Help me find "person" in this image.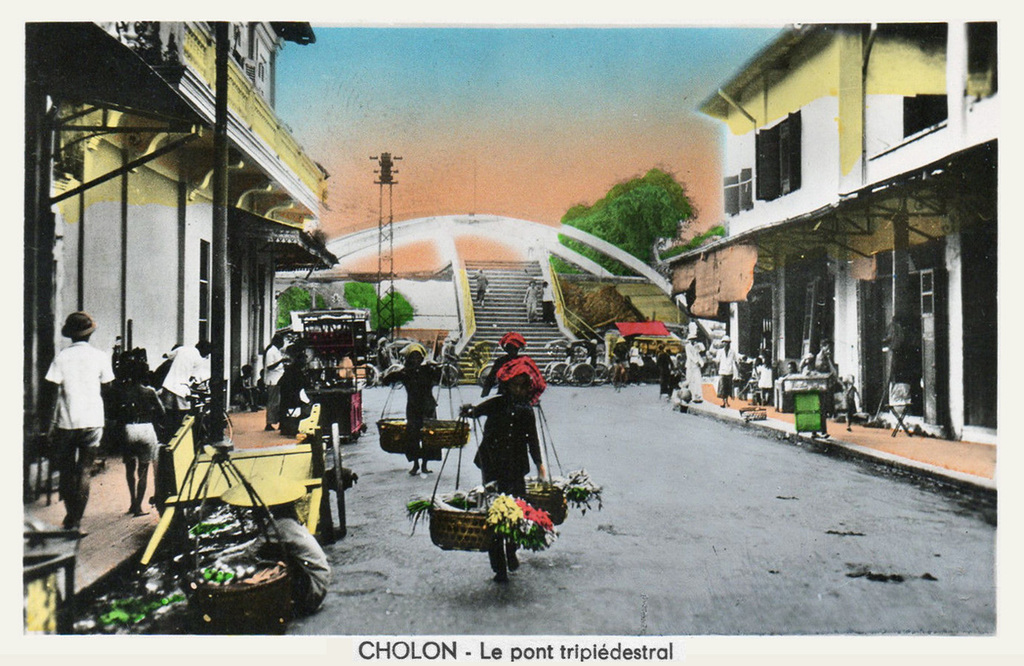
Found it: [377,342,453,475].
